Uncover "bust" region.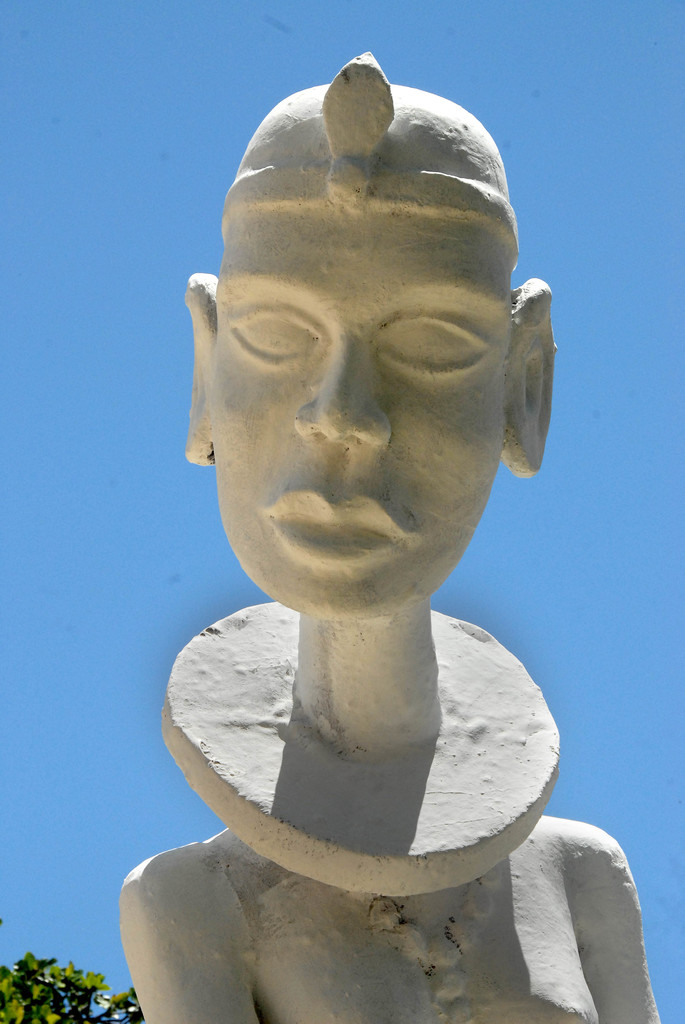
Uncovered: <region>109, 37, 646, 1023</region>.
